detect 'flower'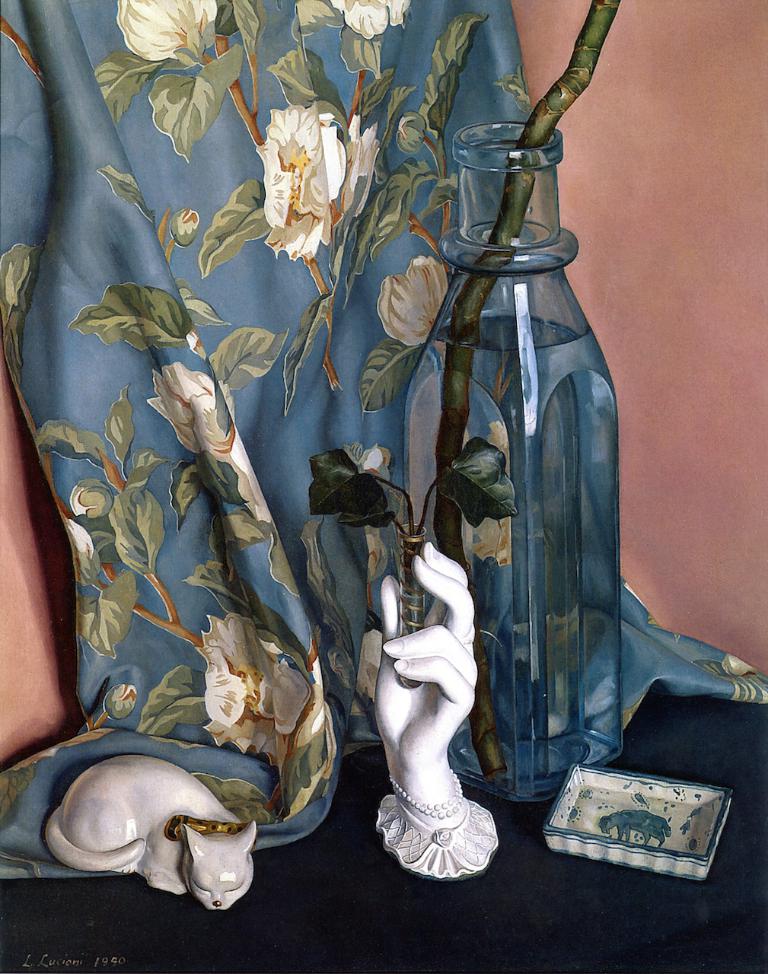
{"x1": 197, "y1": 613, "x2": 313, "y2": 779}
